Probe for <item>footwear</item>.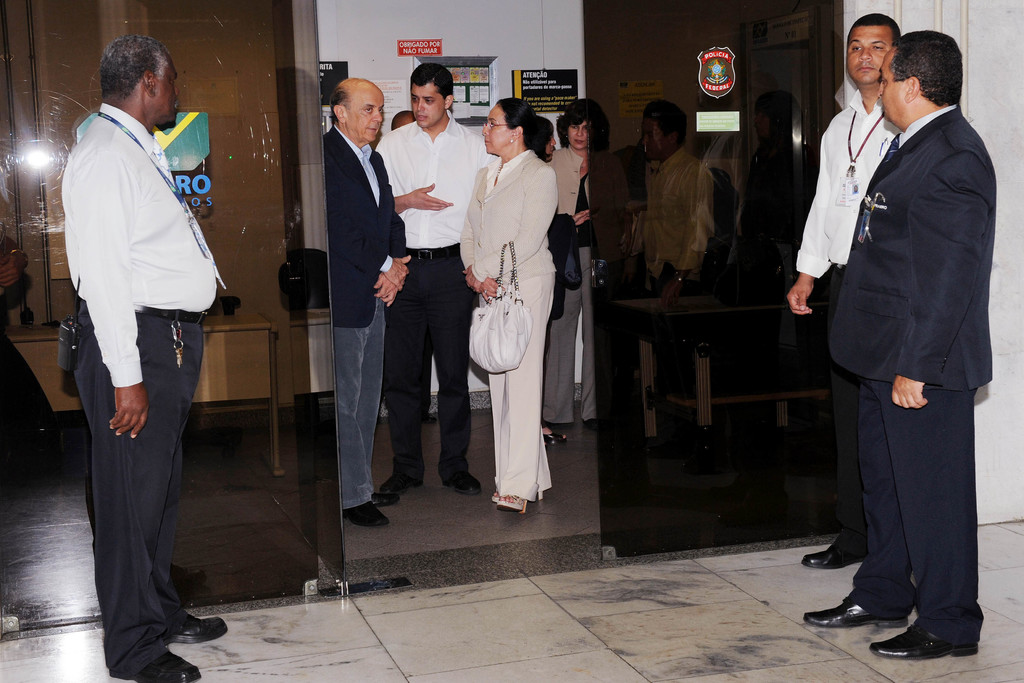
Probe result: 802:545:870:571.
